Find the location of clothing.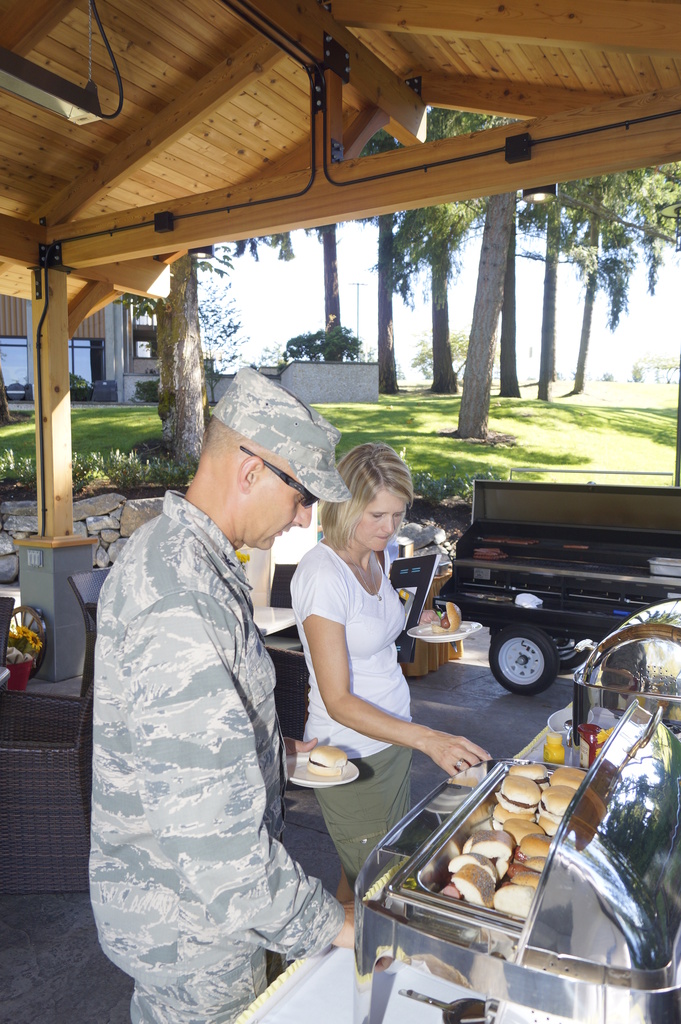
Location: rect(293, 535, 421, 884).
